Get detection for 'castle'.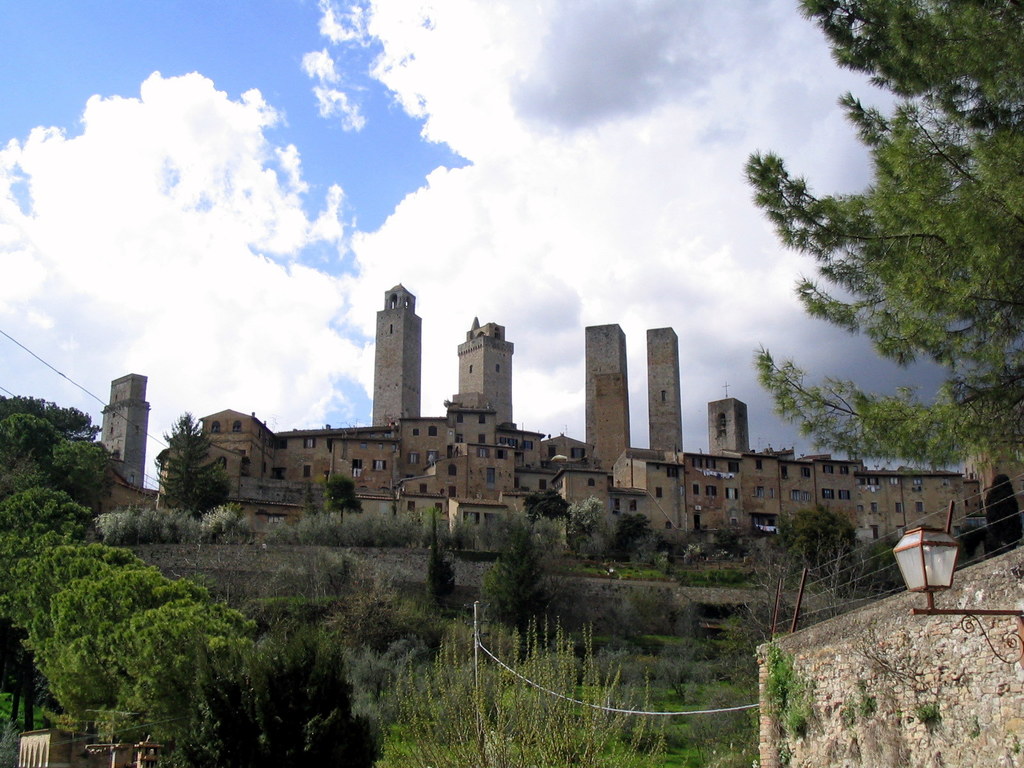
Detection: select_region(586, 321, 687, 474).
